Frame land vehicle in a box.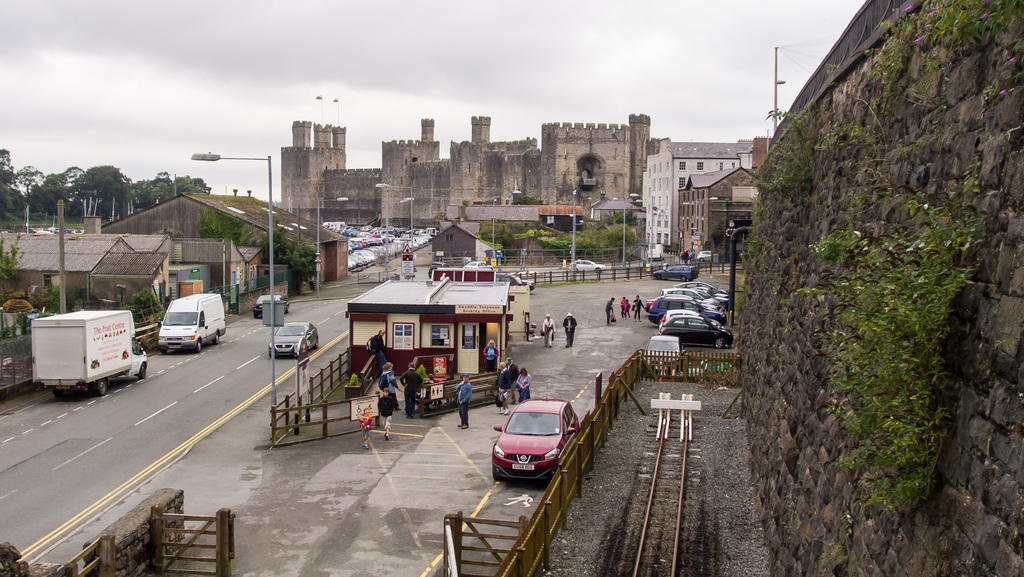
l=695, t=250, r=712, b=263.
